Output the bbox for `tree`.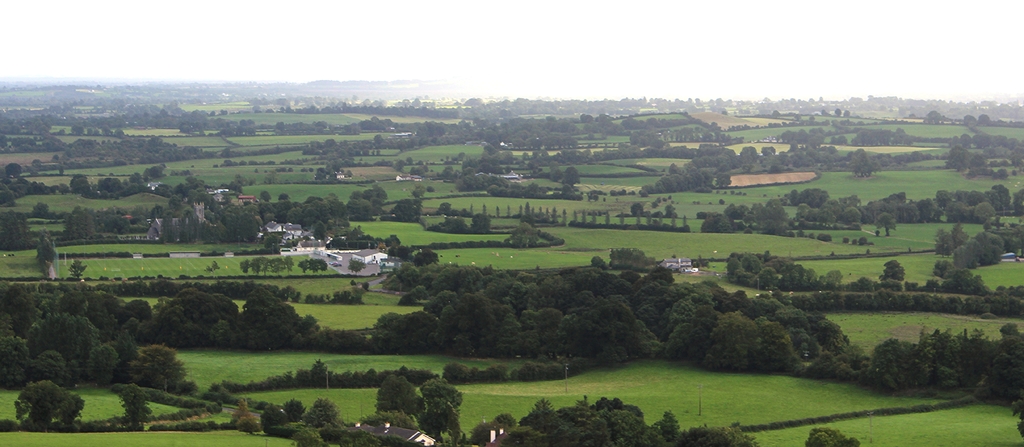
select_region(237, 251, 292, 275).
